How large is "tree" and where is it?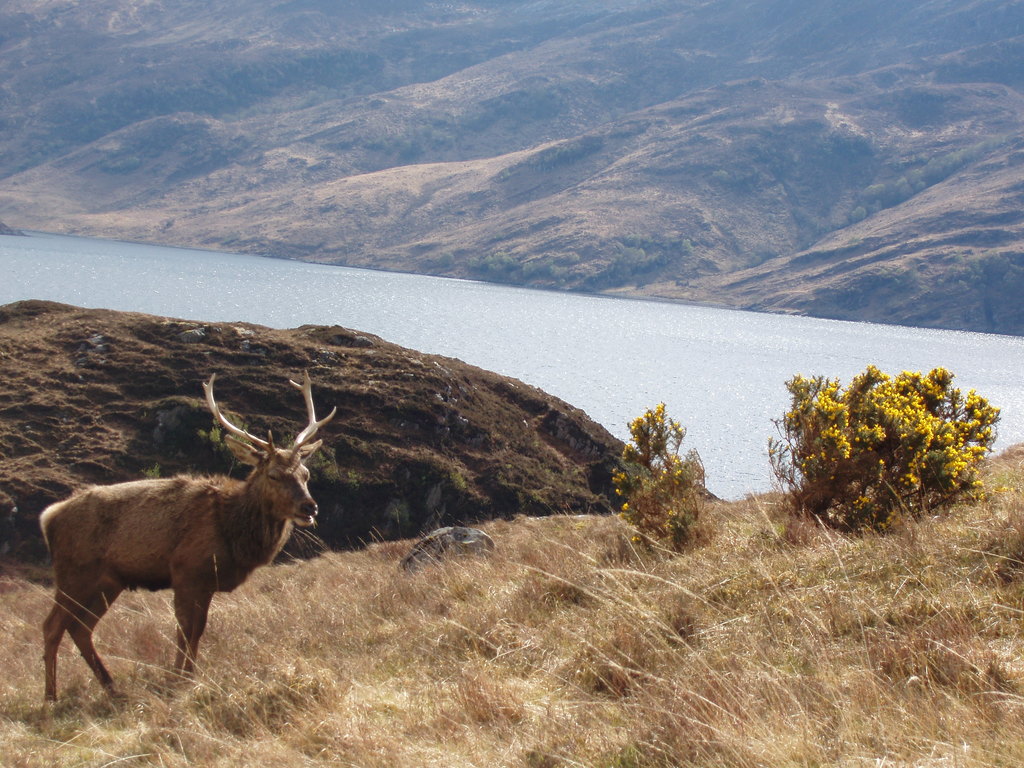
Bounding box: bbox(768, 351, 1000, 536).
